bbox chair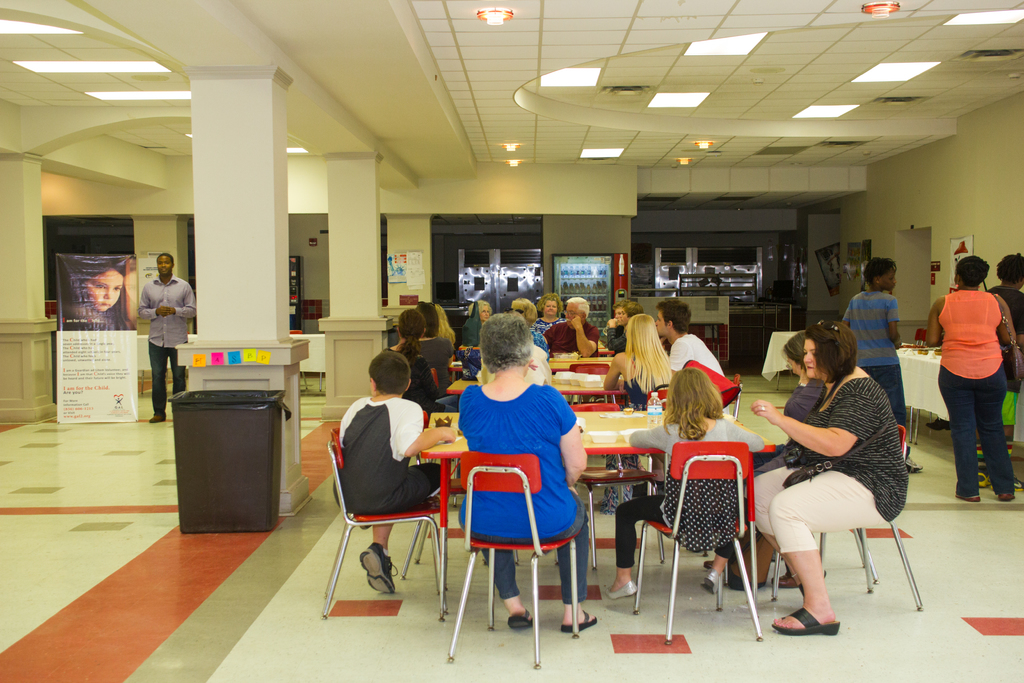
bbox=[639, 381, 668, 415]
